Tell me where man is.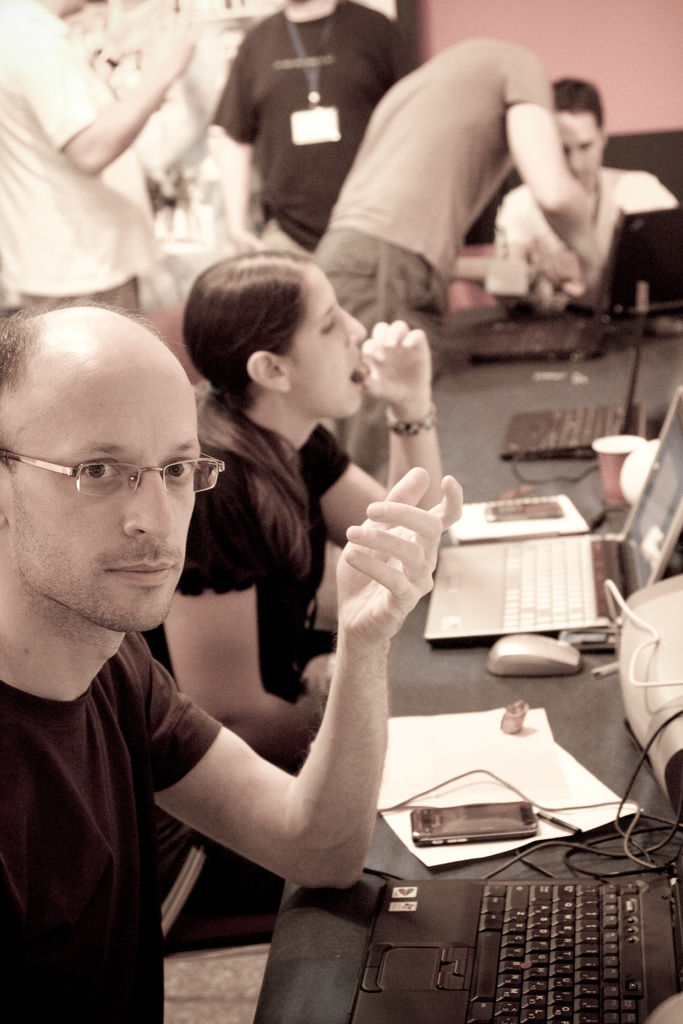
man is at [0, 269, 477, 1023].
